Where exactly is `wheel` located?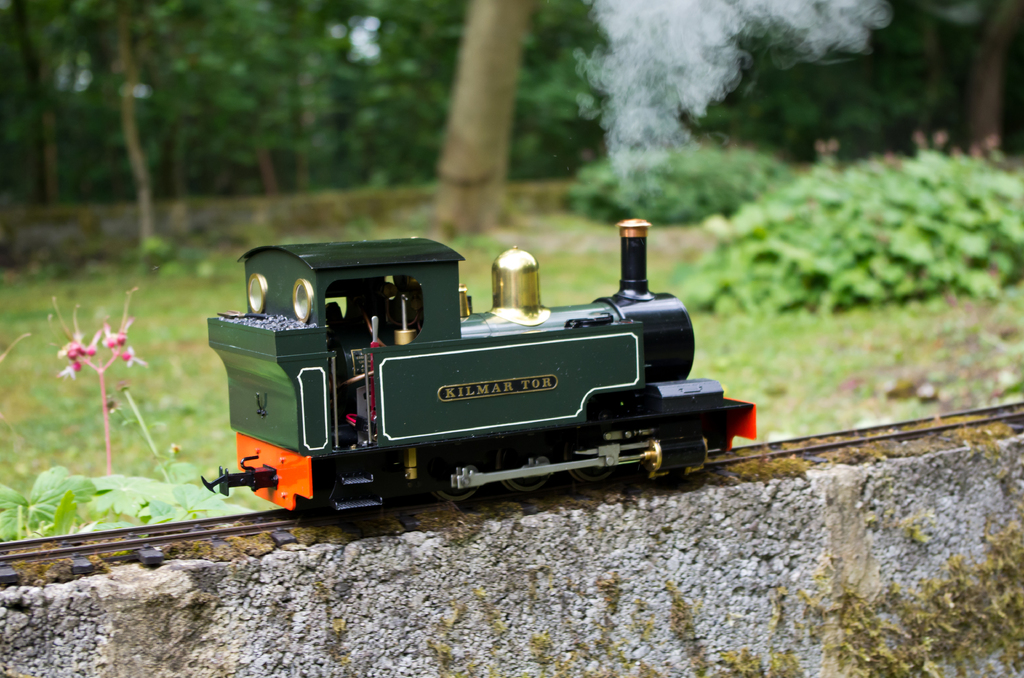
Its bounding box is x1=493 y1=437 x2=555 y2=492.
